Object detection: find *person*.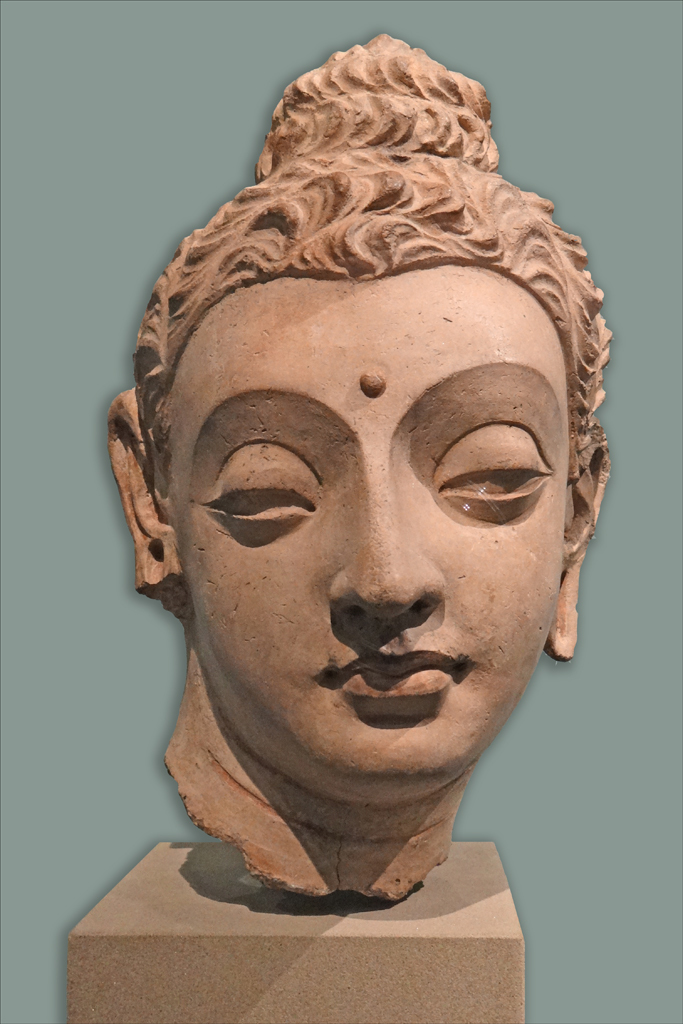
[101,27,616,923].
